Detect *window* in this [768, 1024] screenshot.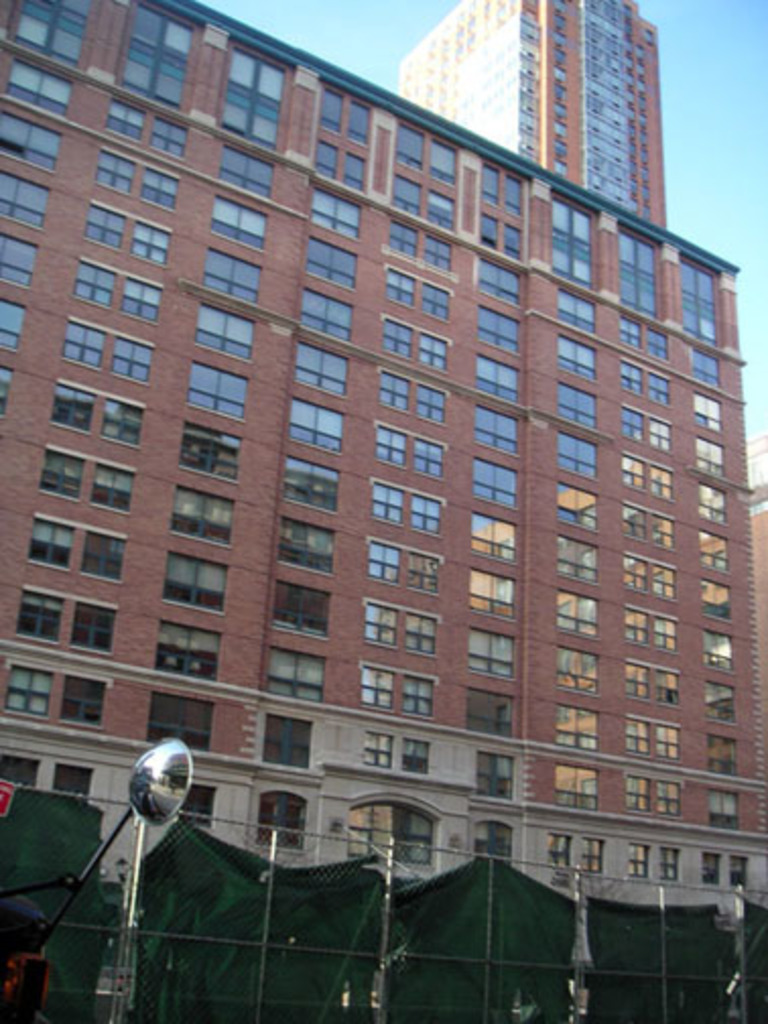
Detection: l=272, t=518, r=331, b=567.
